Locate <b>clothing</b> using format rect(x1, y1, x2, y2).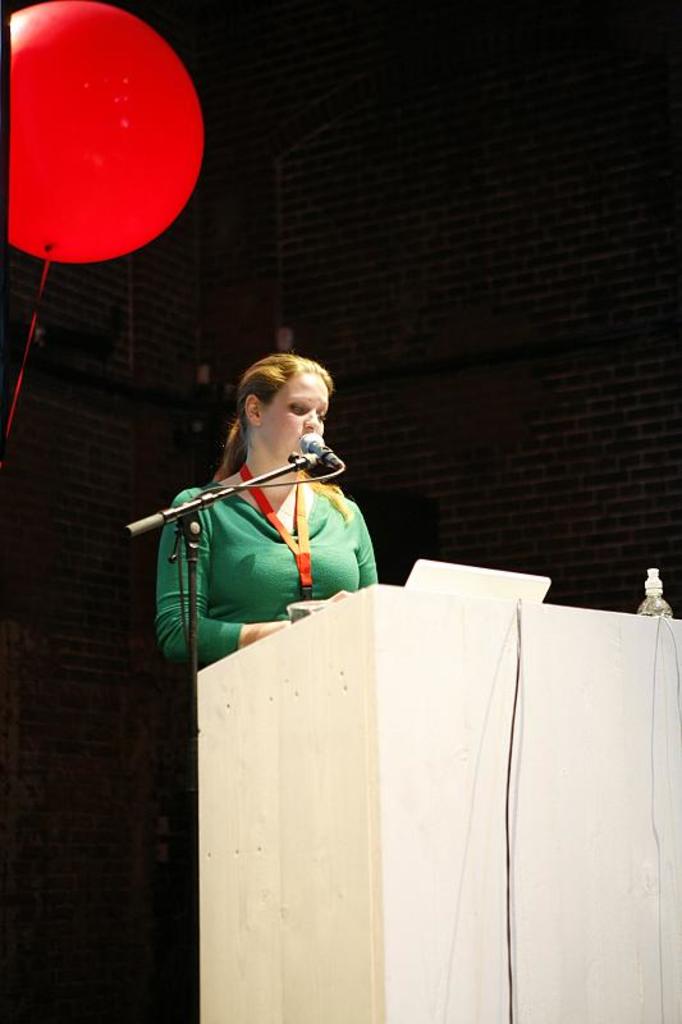
rect(152, 413, 390, 653).
